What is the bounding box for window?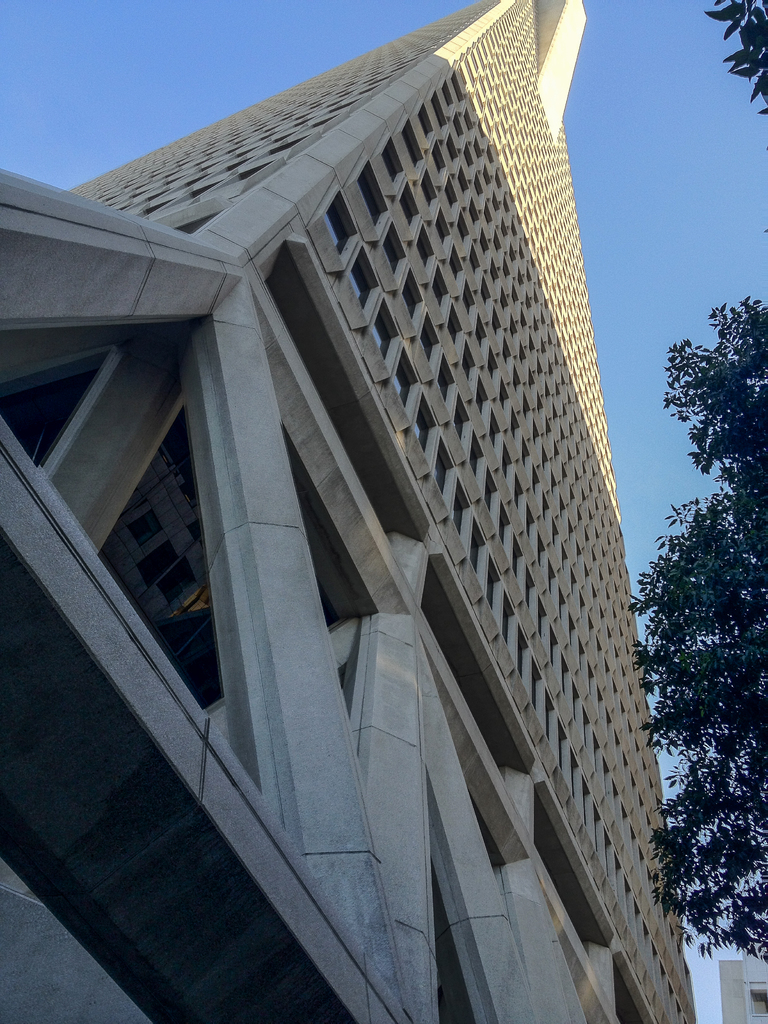
648 927 656 990.
